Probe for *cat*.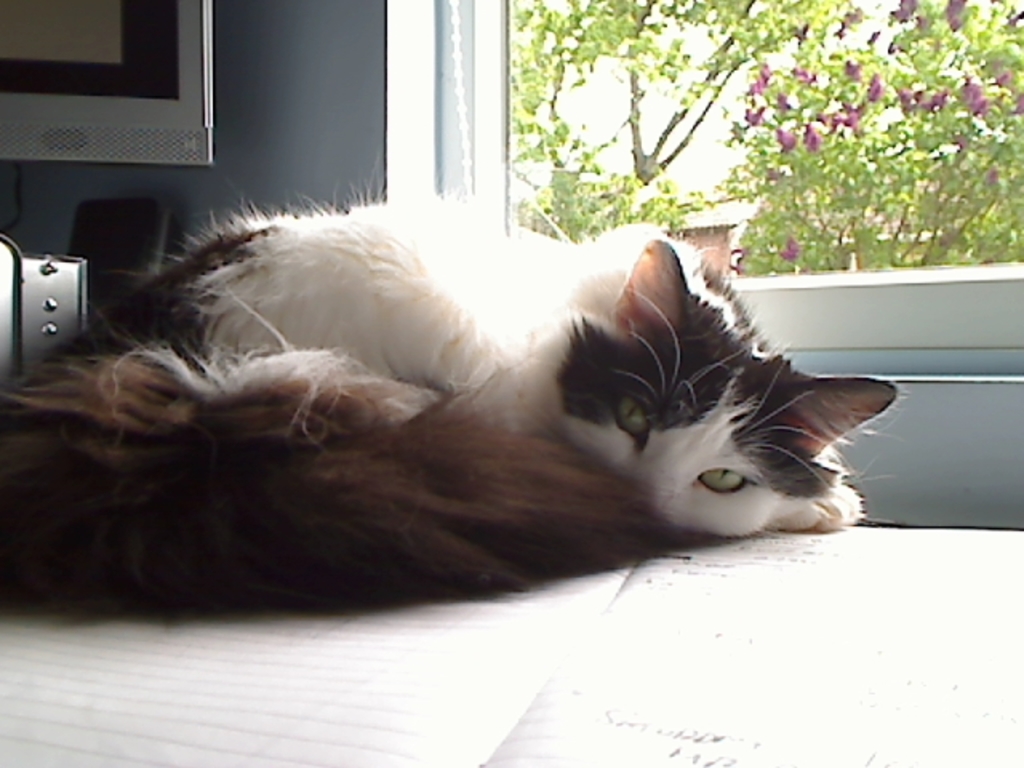
Probe result: [left=115, top=194, right=906, bottom=555].
